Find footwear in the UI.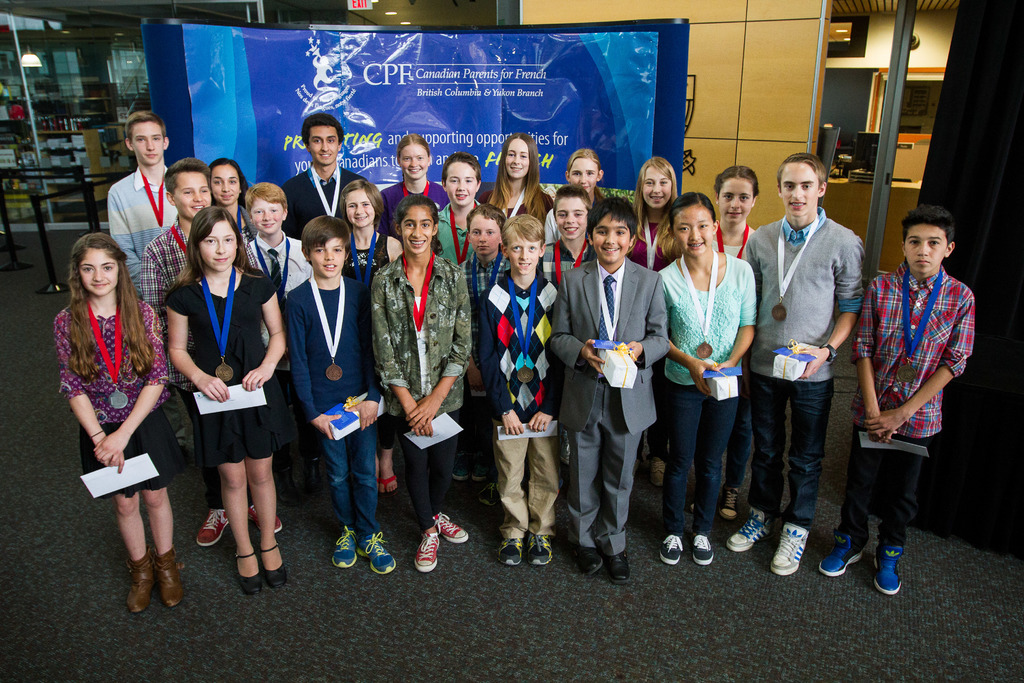
UI element at detection(155, 548, 186, 605).
